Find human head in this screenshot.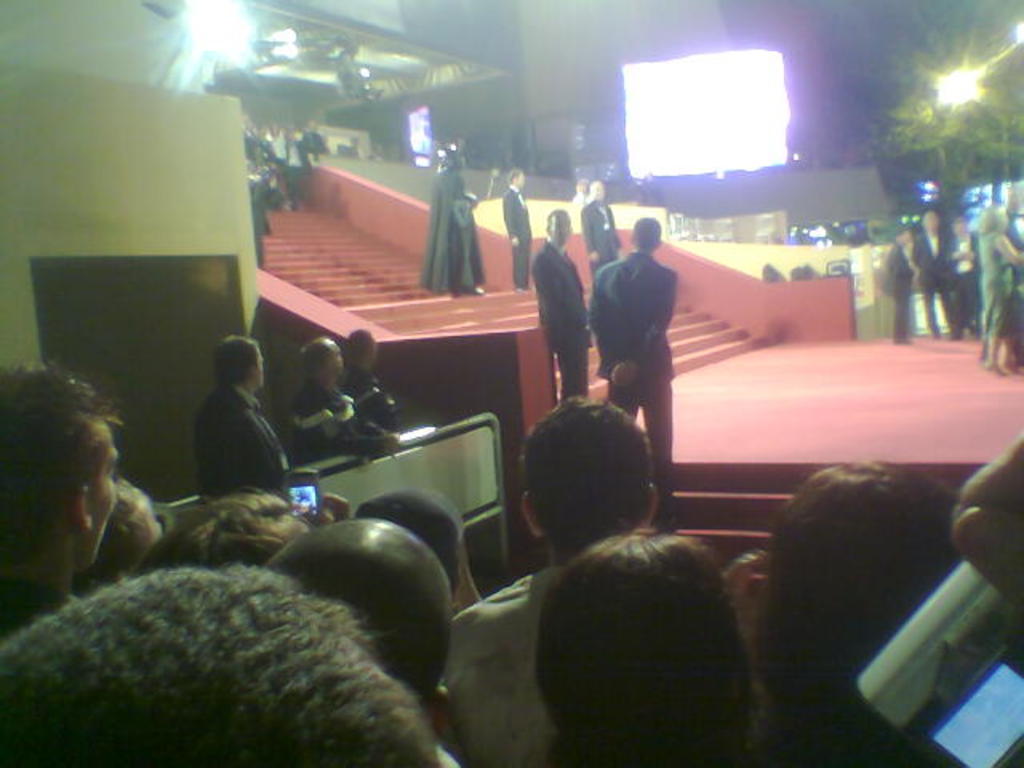
The bounding box for human head is <region>0, 363, 118, 571</region>.
